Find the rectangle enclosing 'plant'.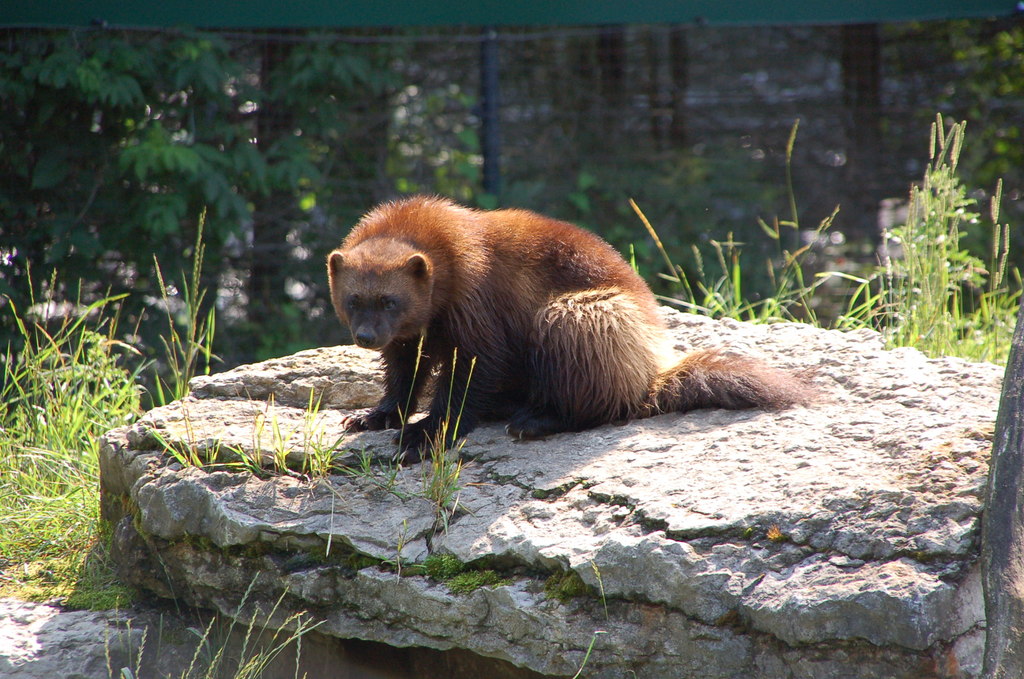
294, 390, 353, 496.
